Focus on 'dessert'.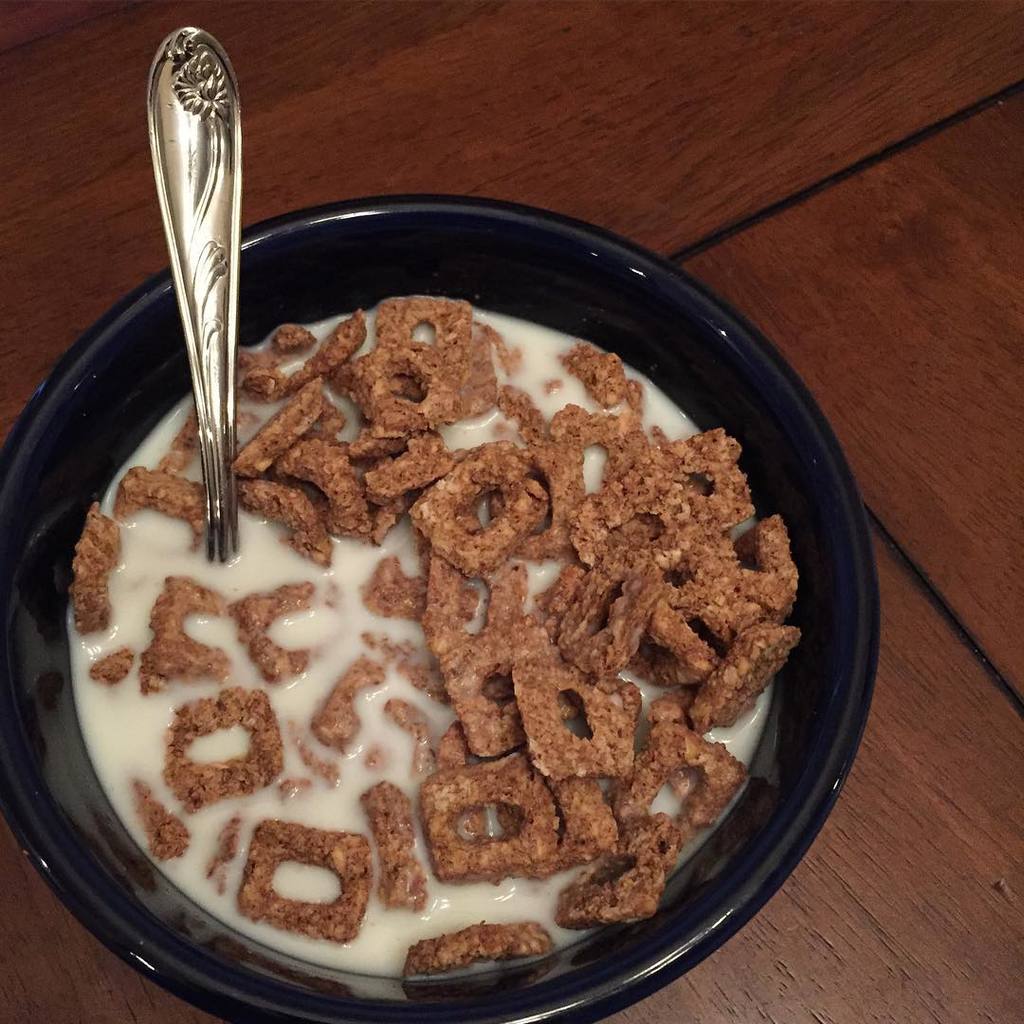
Focused at crop(317, 659, 389, 751).
